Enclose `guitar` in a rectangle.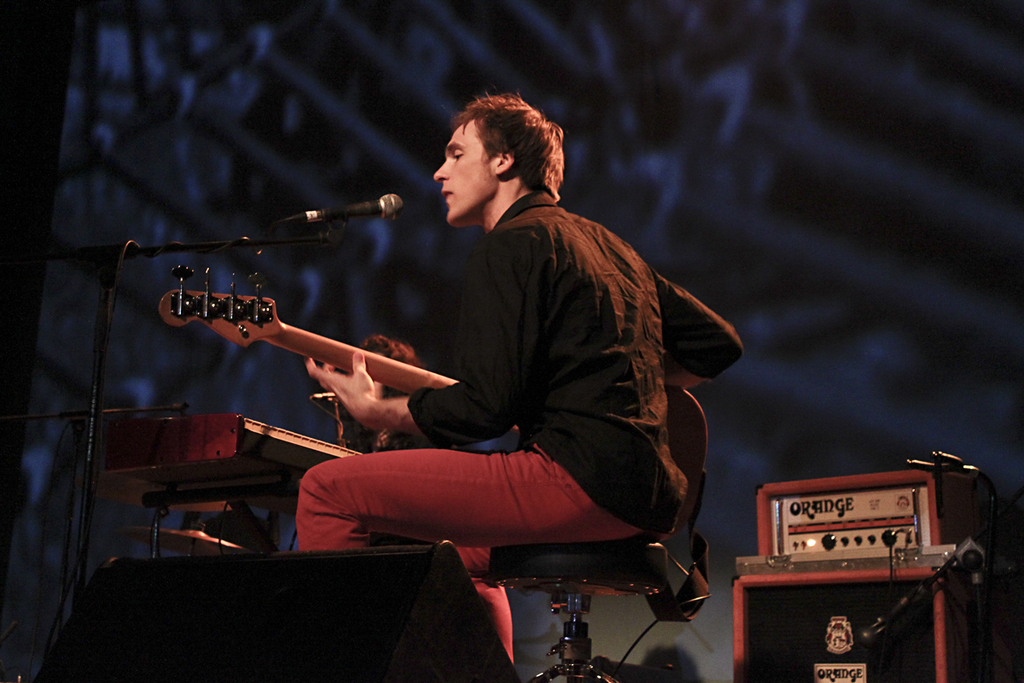
BBox(154, 266, 707, 546).
